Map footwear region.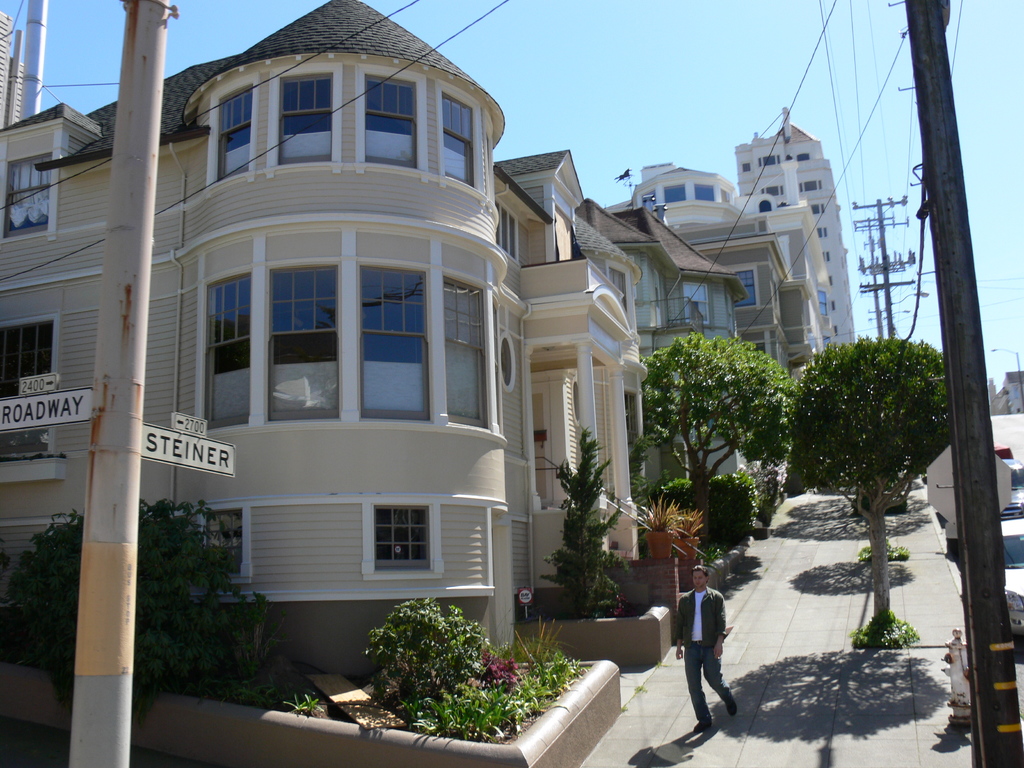
Mapped to detection(693, 718, 712, 733).
